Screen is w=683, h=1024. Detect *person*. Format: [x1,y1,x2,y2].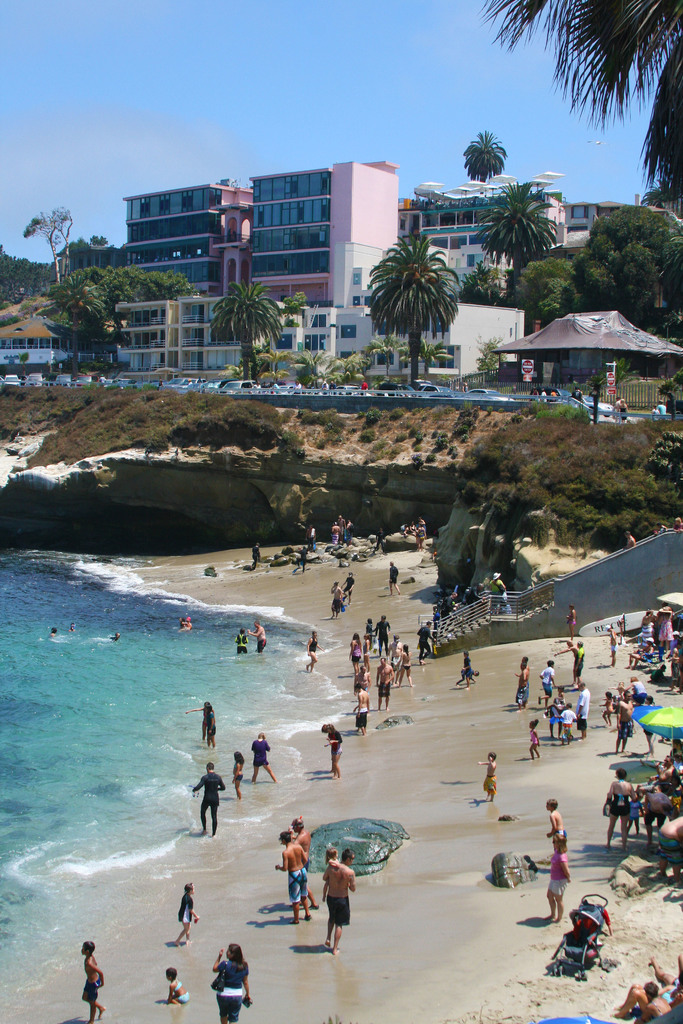
[287,814,315,907].
